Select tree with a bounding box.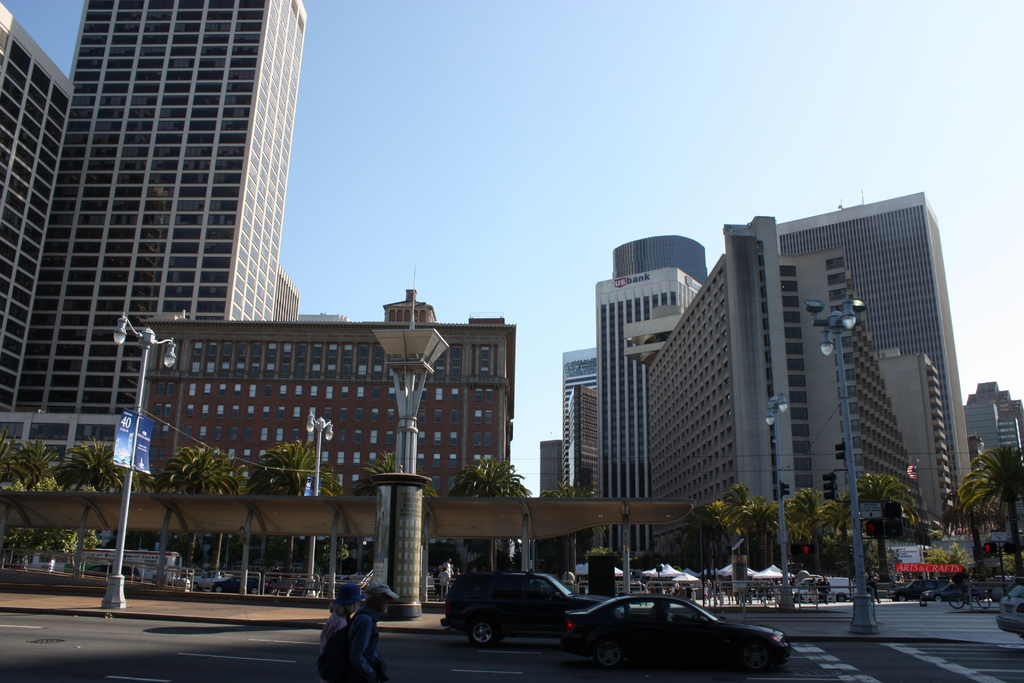
BBox(716, 485, 783, 573).
